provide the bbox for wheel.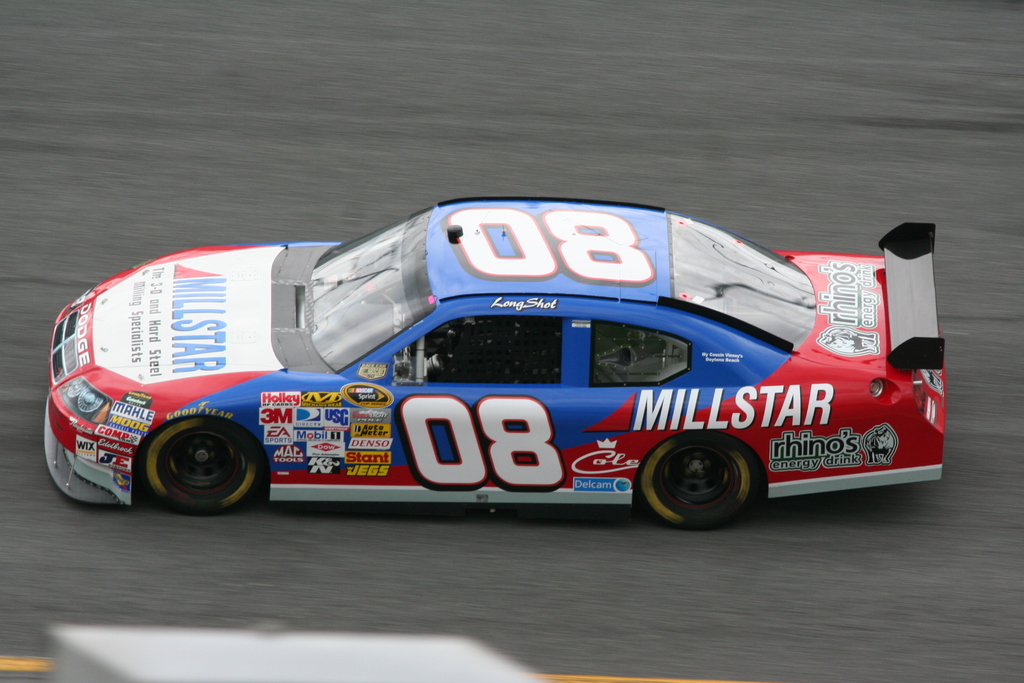
[142,412,260,512].
